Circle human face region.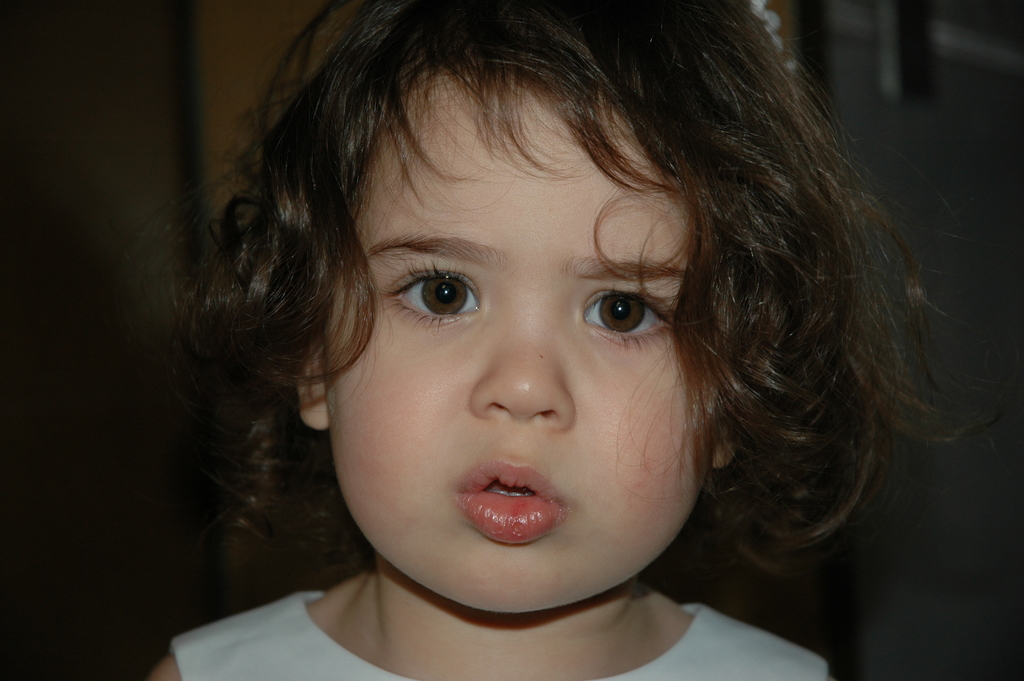
Region: pyautogui.locateOnScreen(327, 73, 726, 616).
